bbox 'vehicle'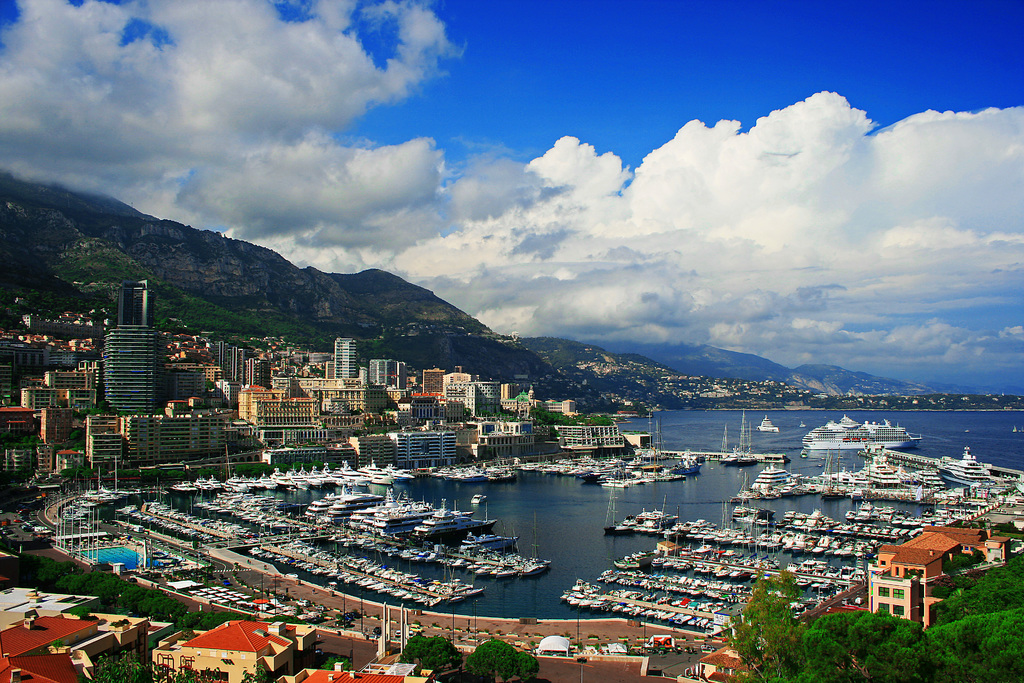
bbox=[798, 415, 922, 449]
